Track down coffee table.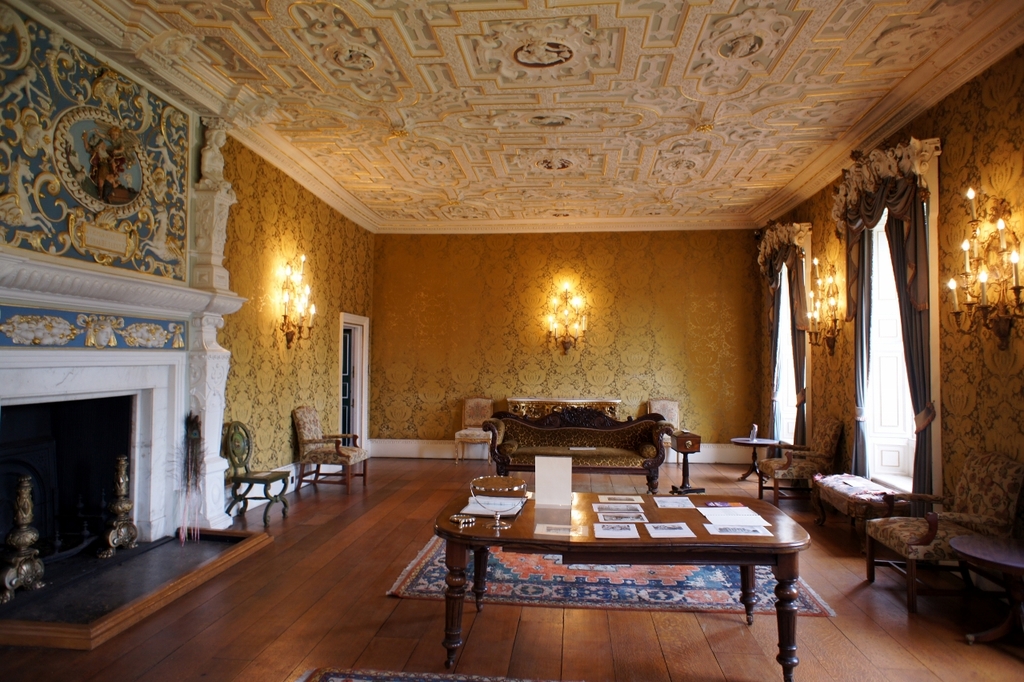
Tracked to 963/544/1022/663.
